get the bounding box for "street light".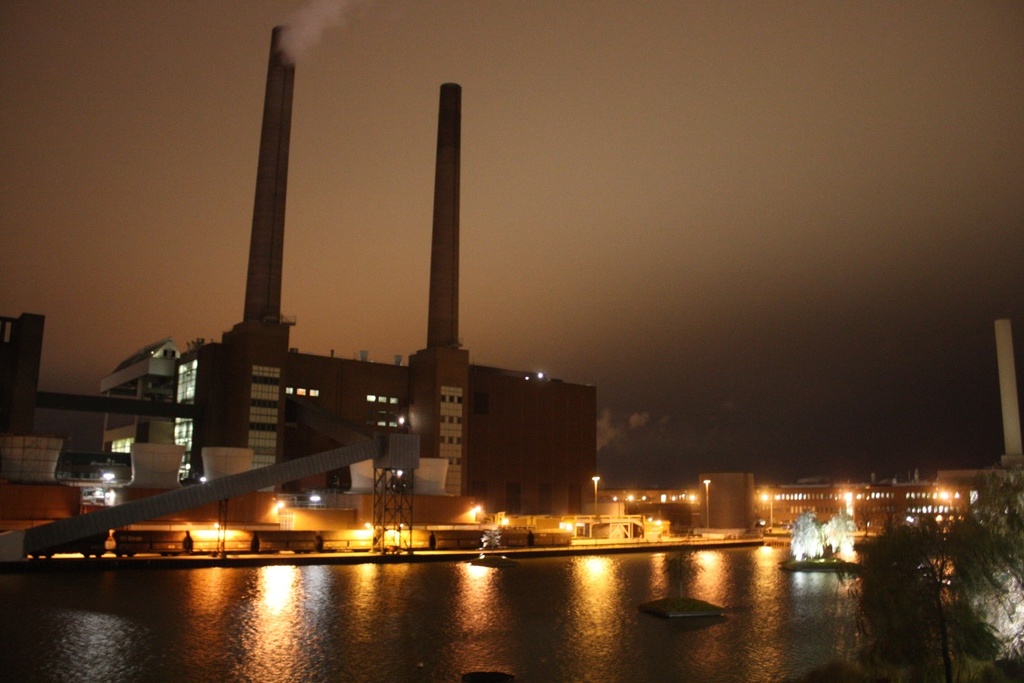
(761,488,772,530).
